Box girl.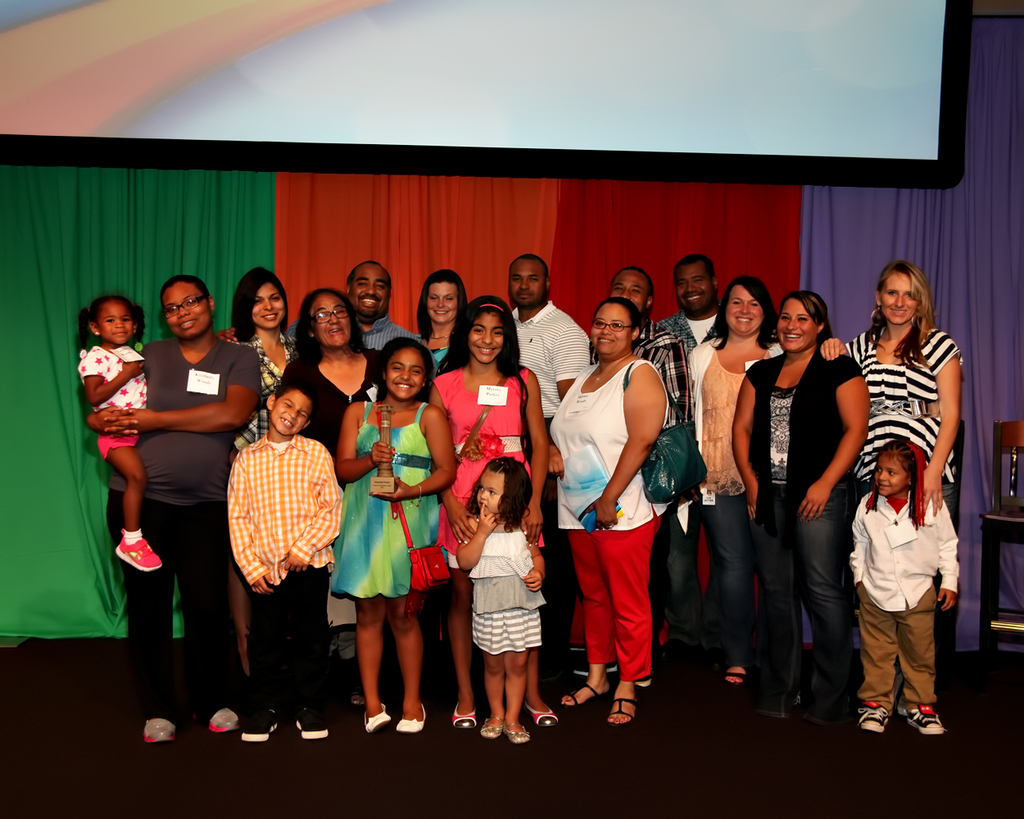
848, 440, 958, 739.
